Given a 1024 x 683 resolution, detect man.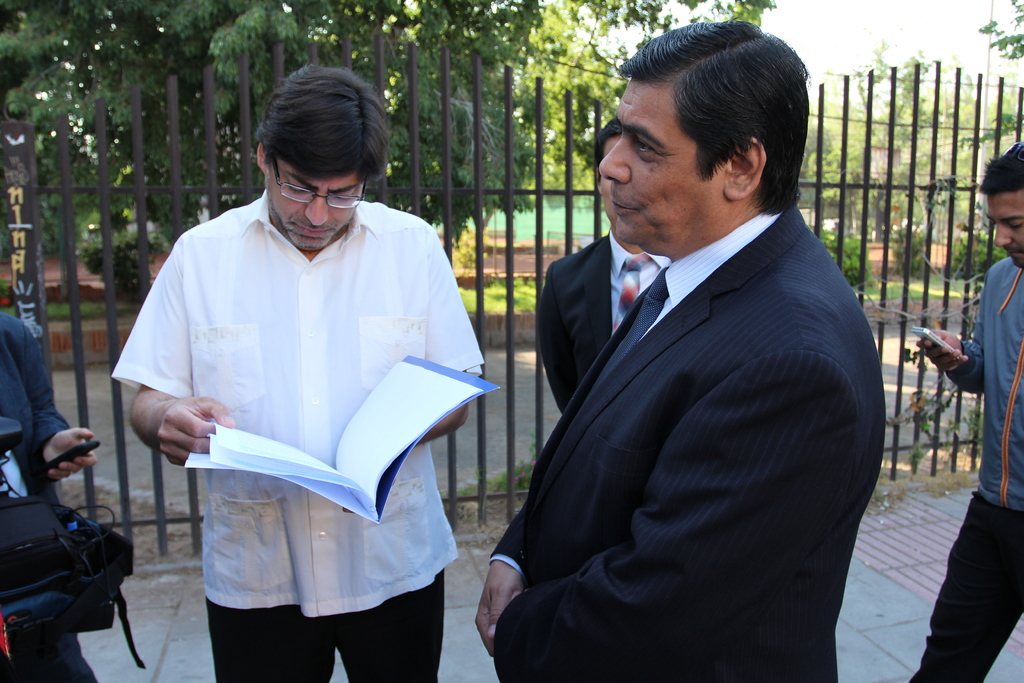
(x1=0, y1=314, x2=99, y2=682).
